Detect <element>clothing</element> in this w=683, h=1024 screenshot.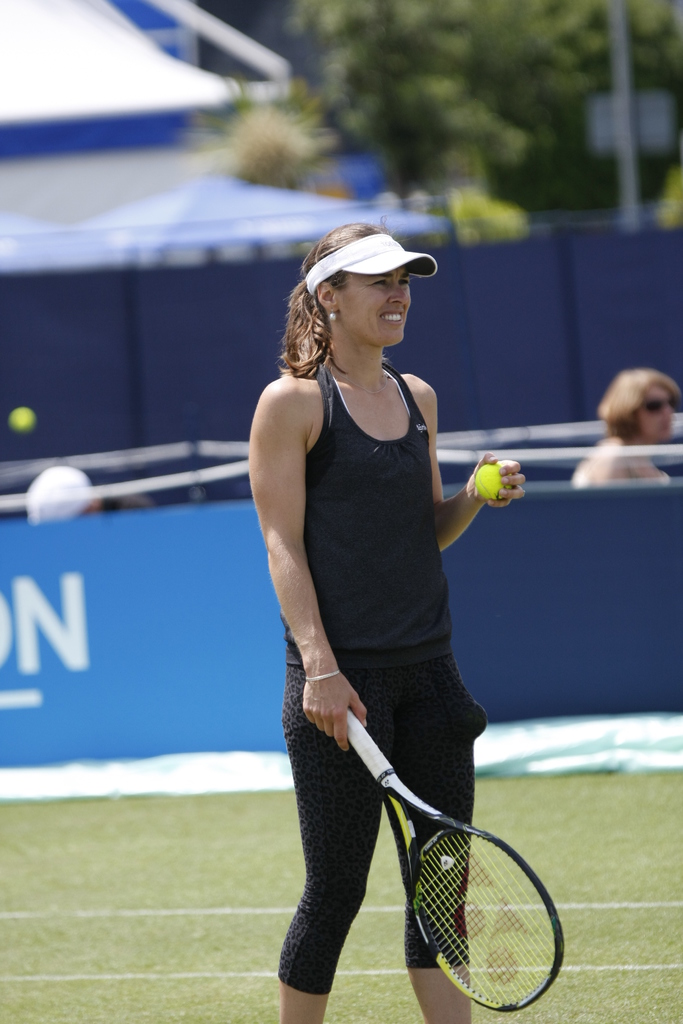
Detection: bbox=[259, 322, 507, 925].
